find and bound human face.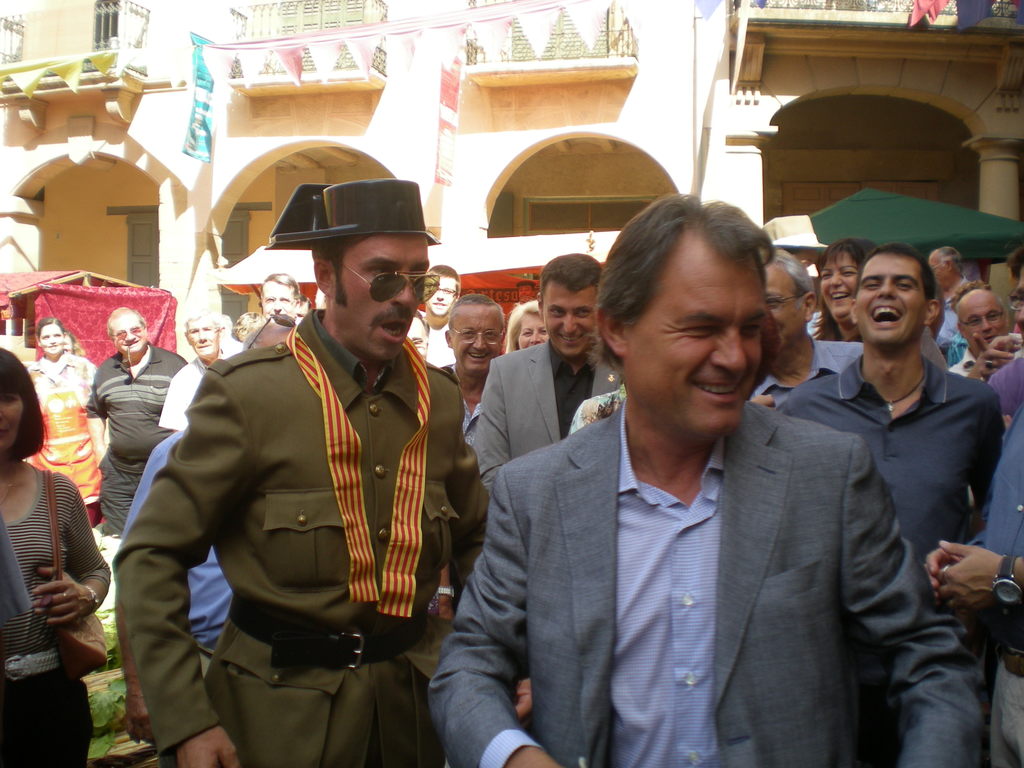
Bound: pyautogui.locateOnScreen(632, 237, 768, 436).
